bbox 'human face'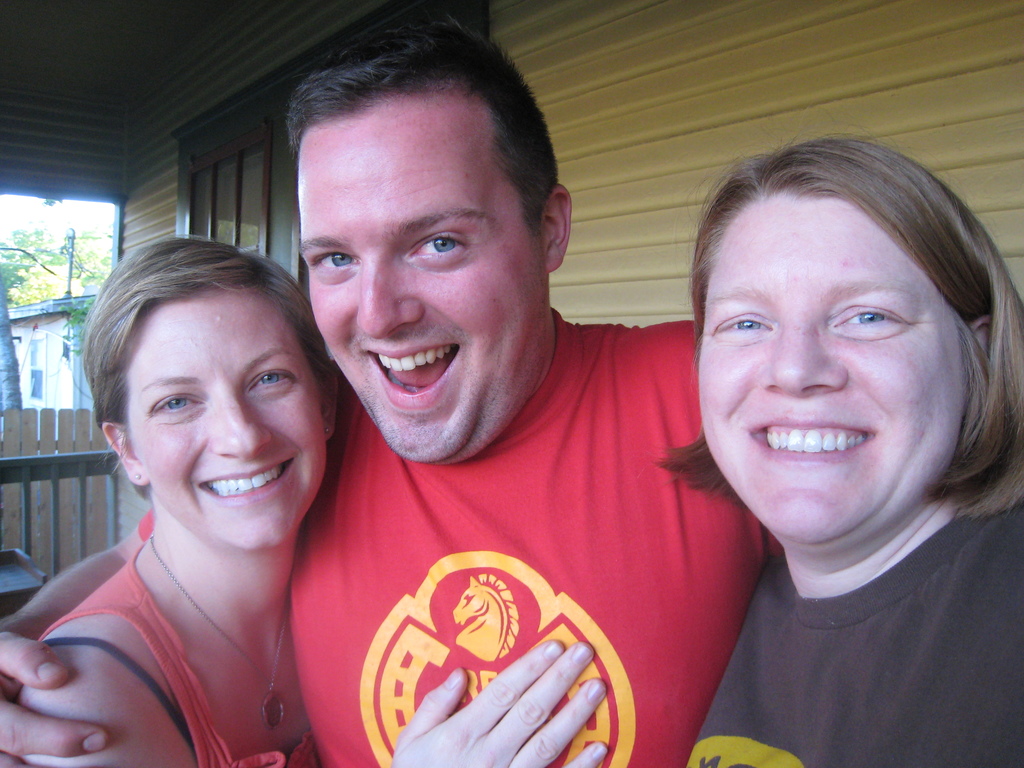
x1=694 y1=193 x2=969 y2=545
